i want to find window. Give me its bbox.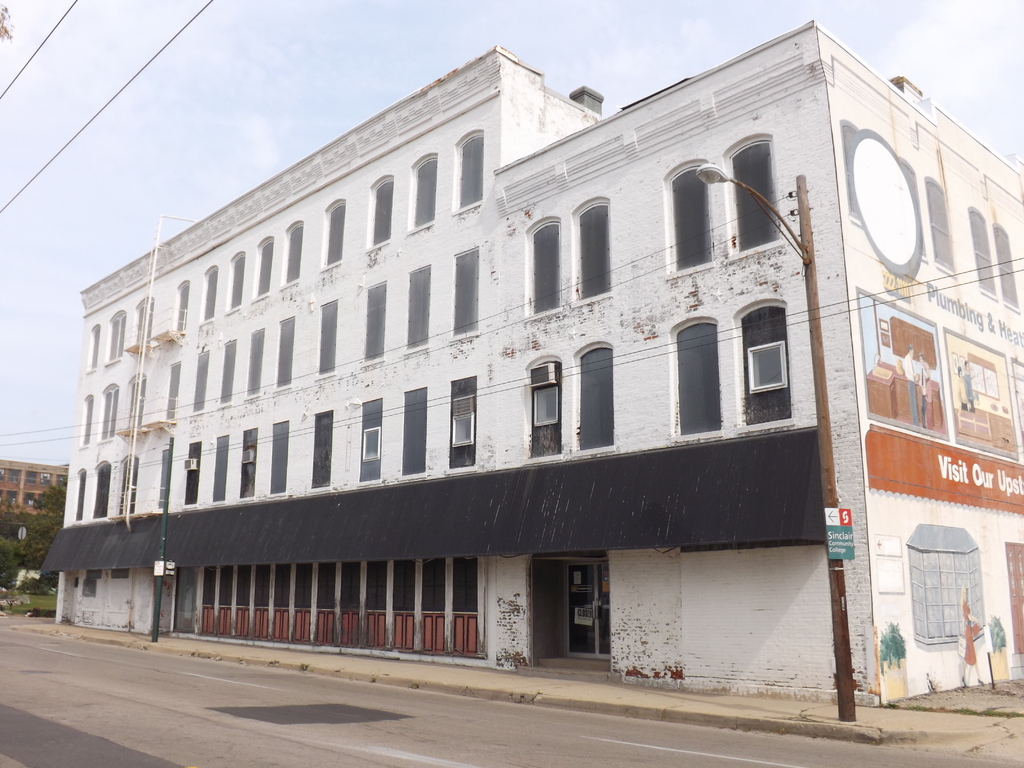
451 249 479 338.
